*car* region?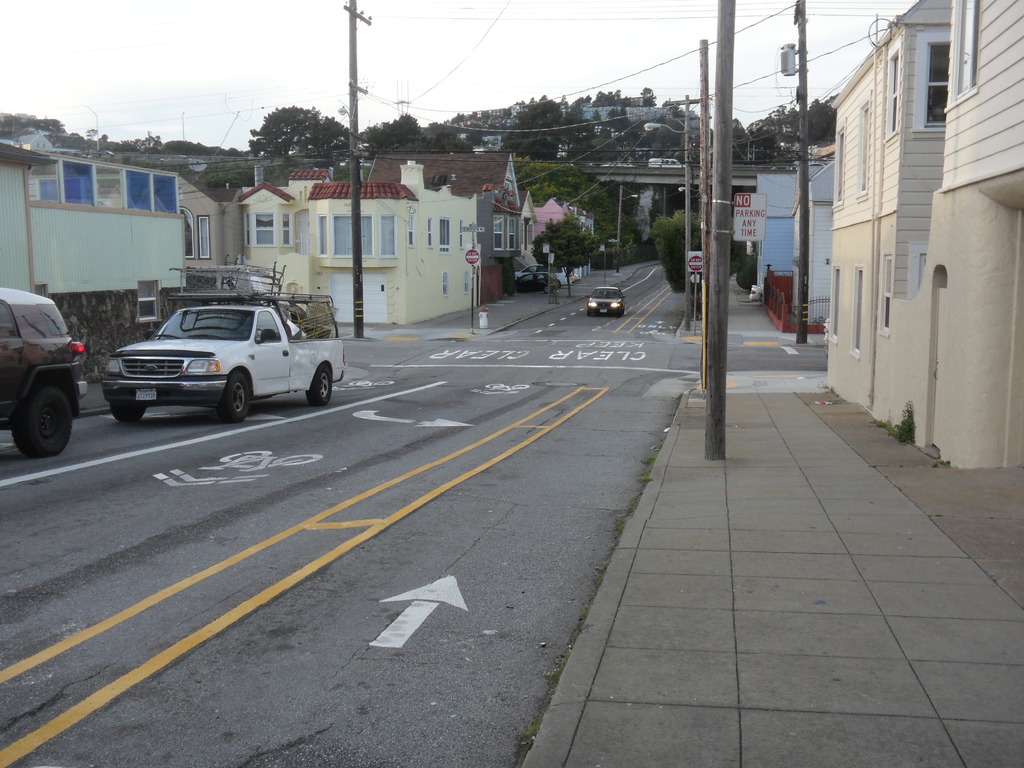
select_region(588, 287, 625, 314)
